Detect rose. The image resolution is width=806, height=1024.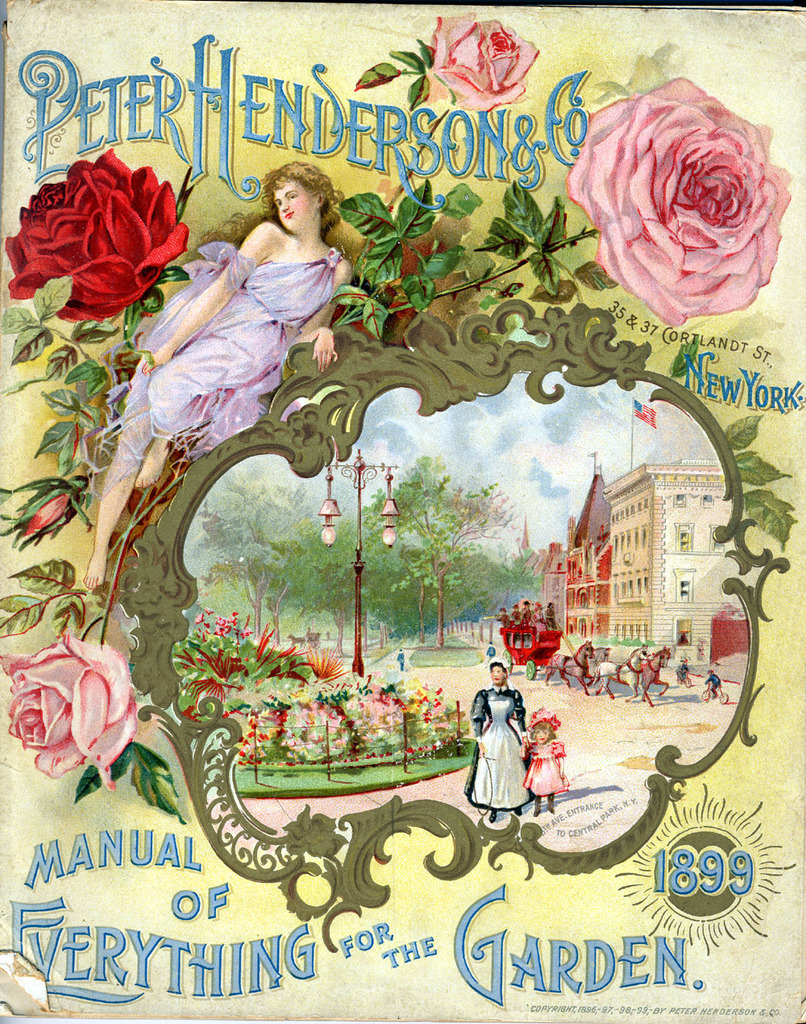
locate(0, 626, 138, 790).
